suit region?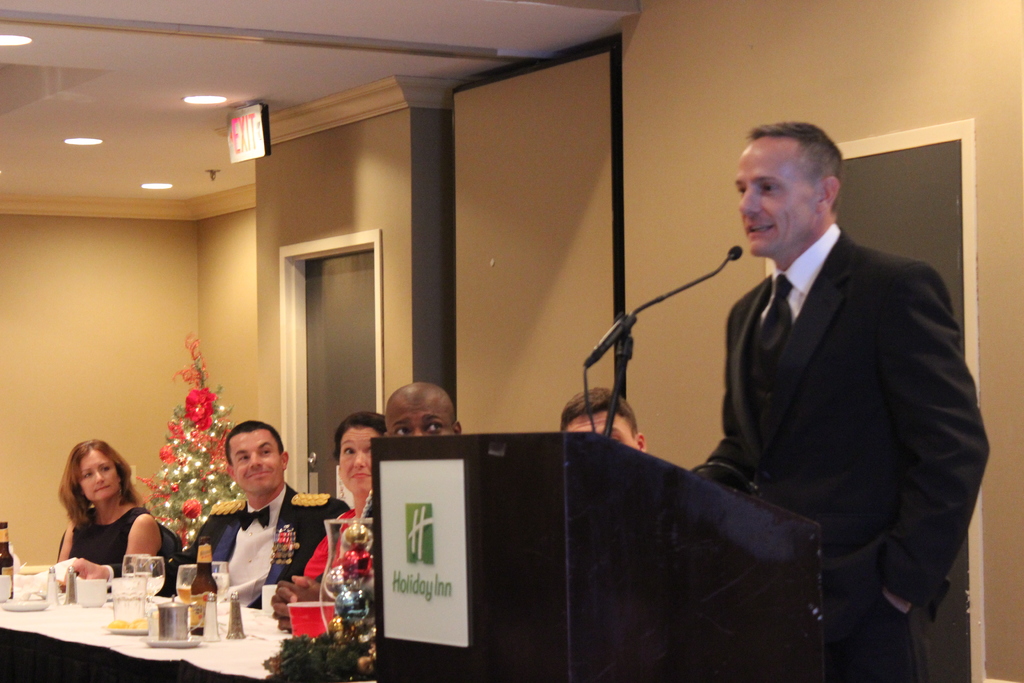
bbox=(105, 486, 351, 611)
